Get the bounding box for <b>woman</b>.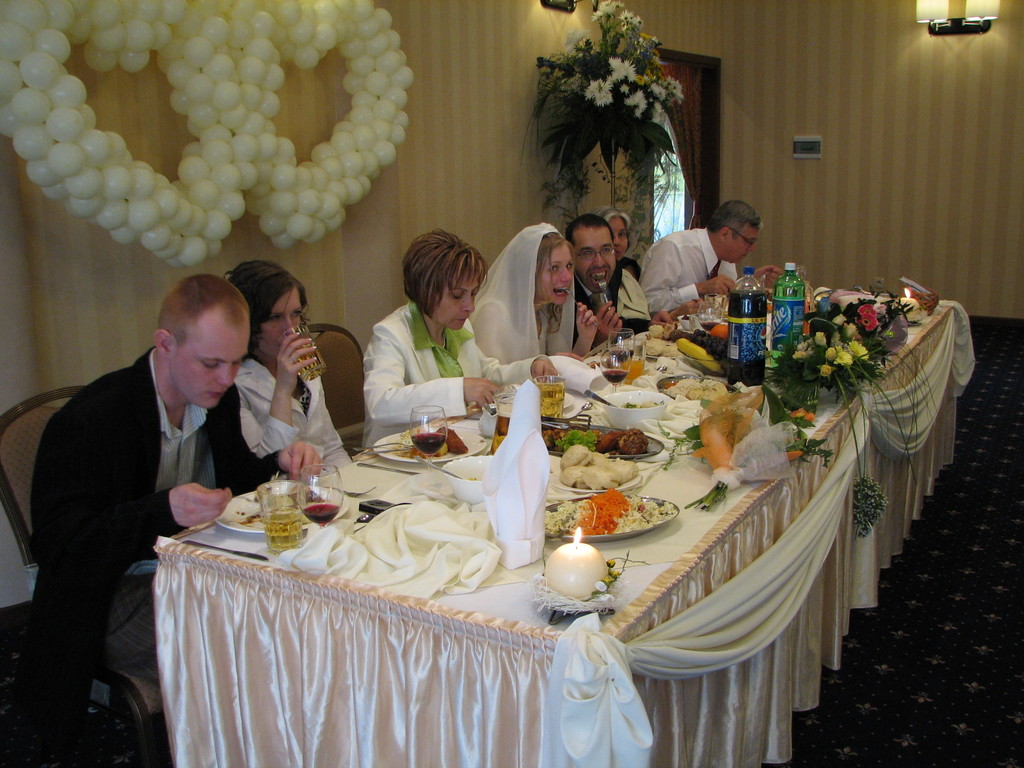
(467,223,601,368).
